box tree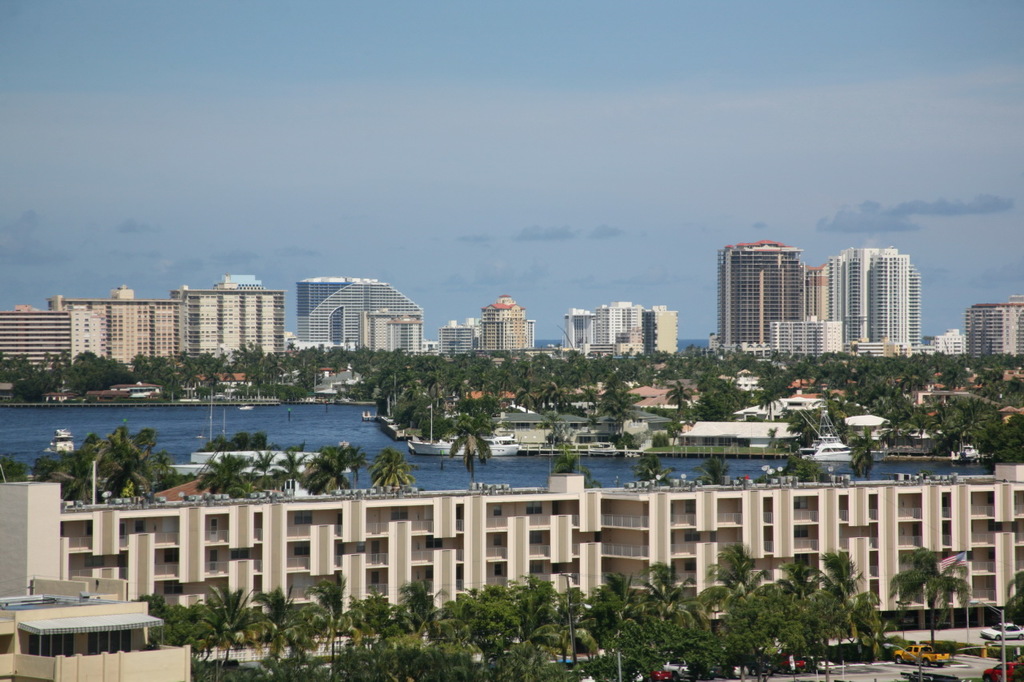
BBox(0, 453, 28, 485)
